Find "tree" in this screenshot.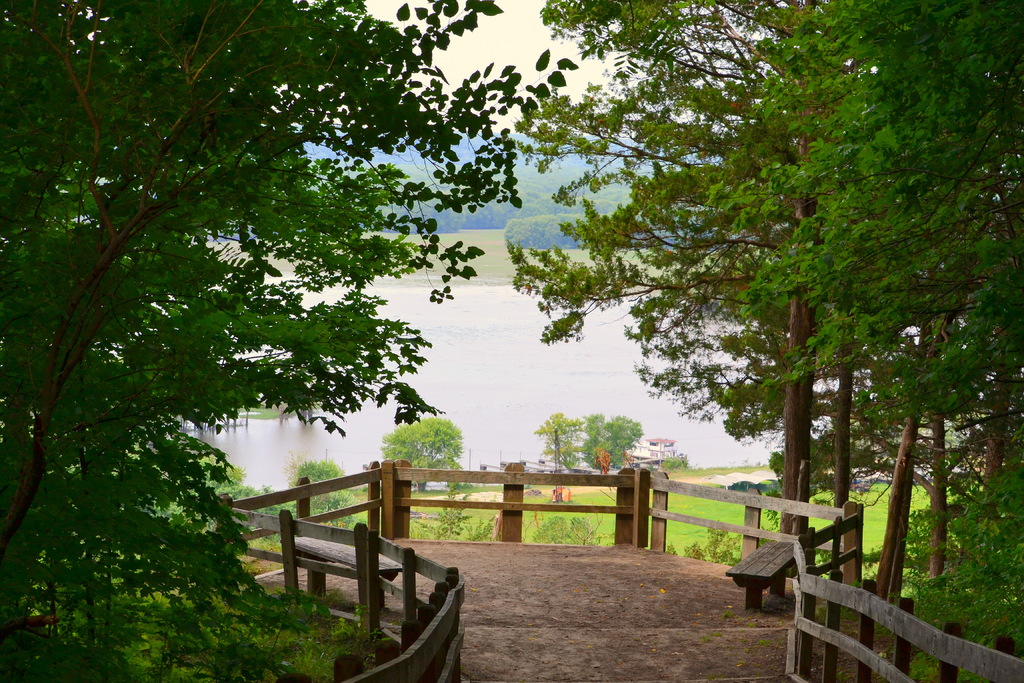
The bounding box for "tree" is left=0, top=0, right=572, bottom=680.
